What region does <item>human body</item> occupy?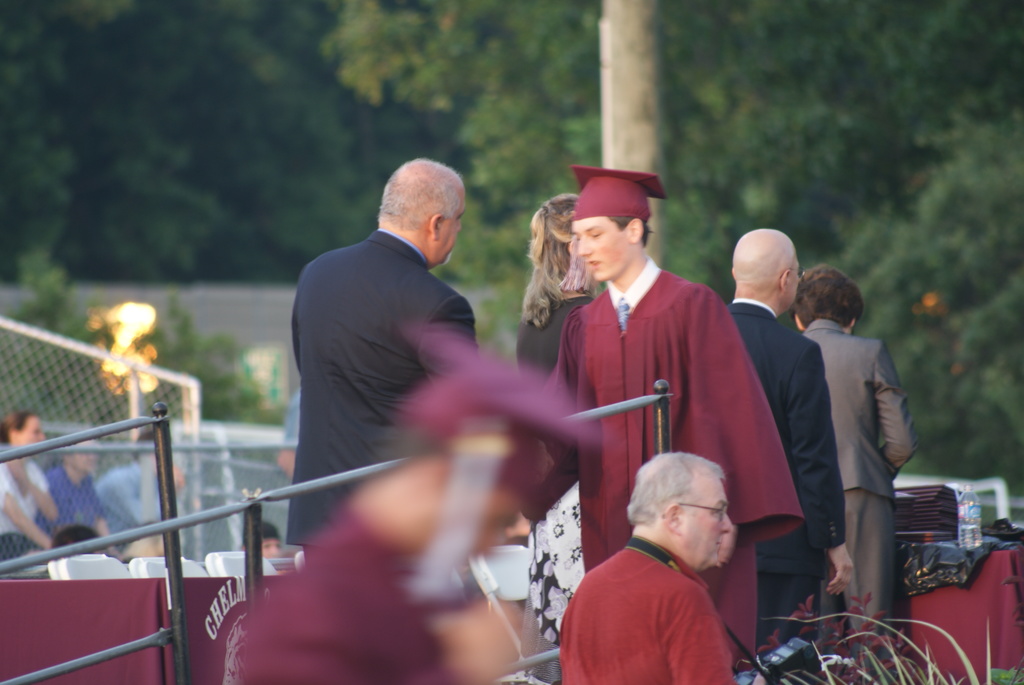
[left=722, top=200, right=853, bottom=653].
